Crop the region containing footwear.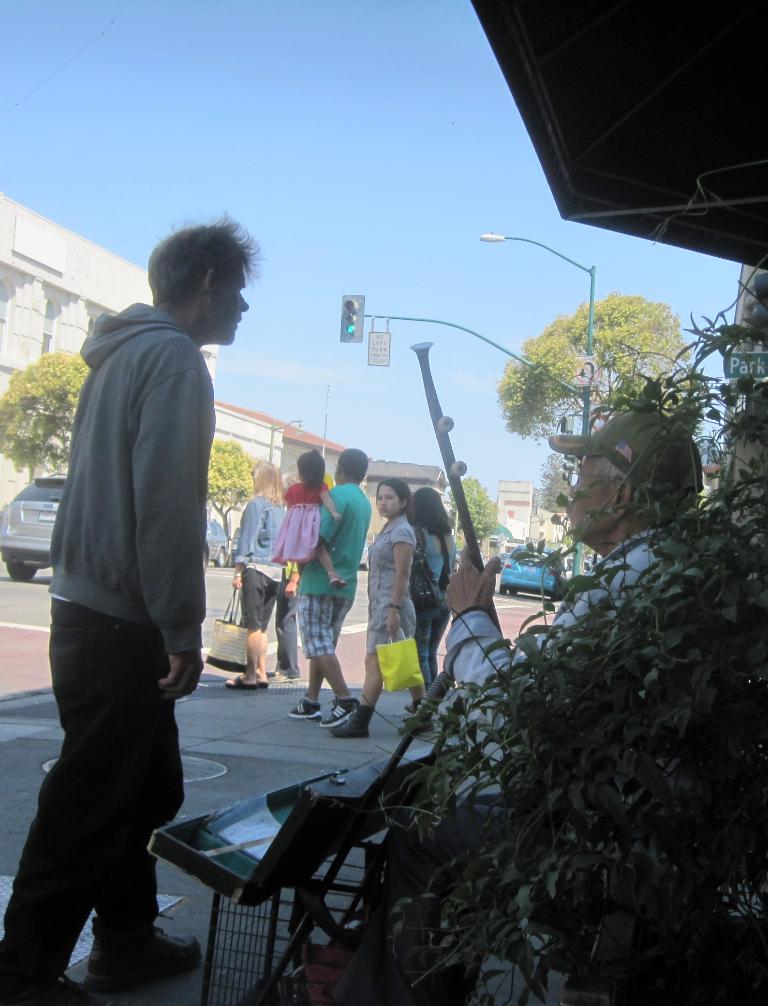
Crop region: bbox(397, 710, 433, 736).
